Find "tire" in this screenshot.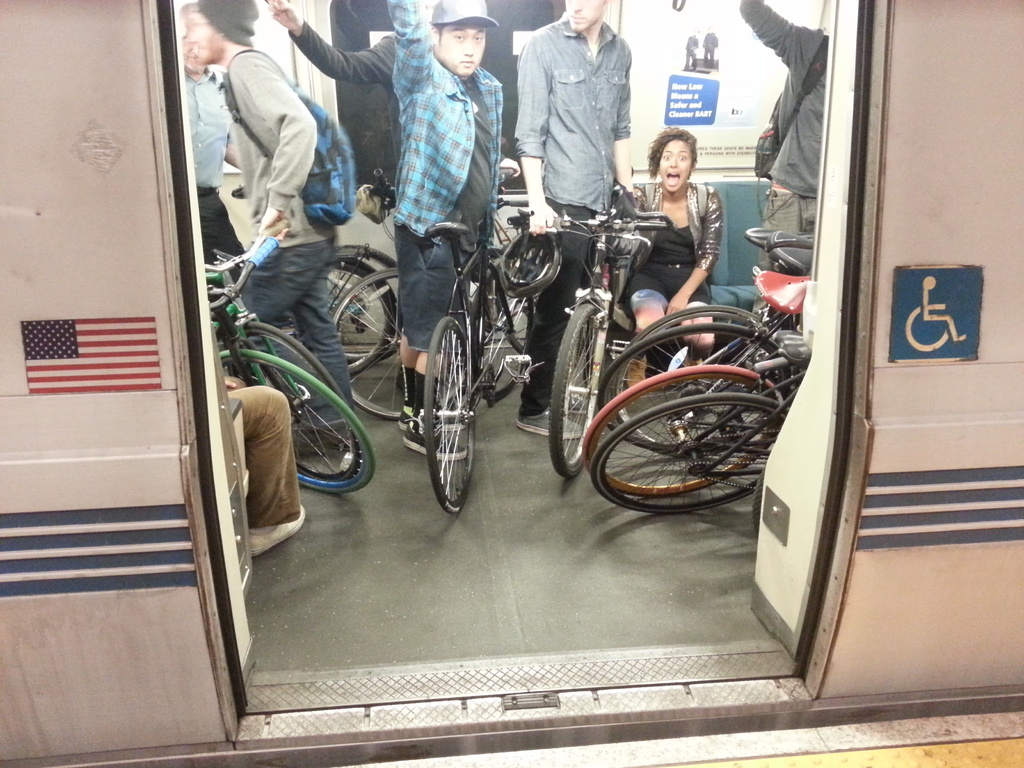
The bounding box for "tire" is 602 305 772 454.
